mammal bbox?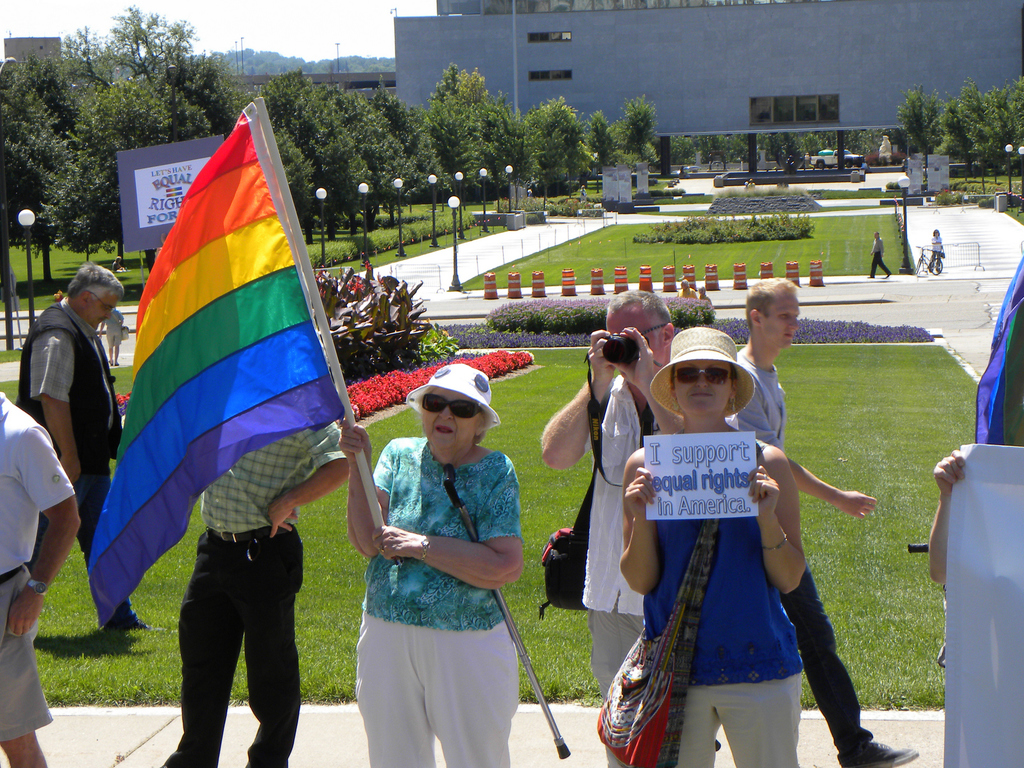
<region>614, 325, 808, 767</region>
